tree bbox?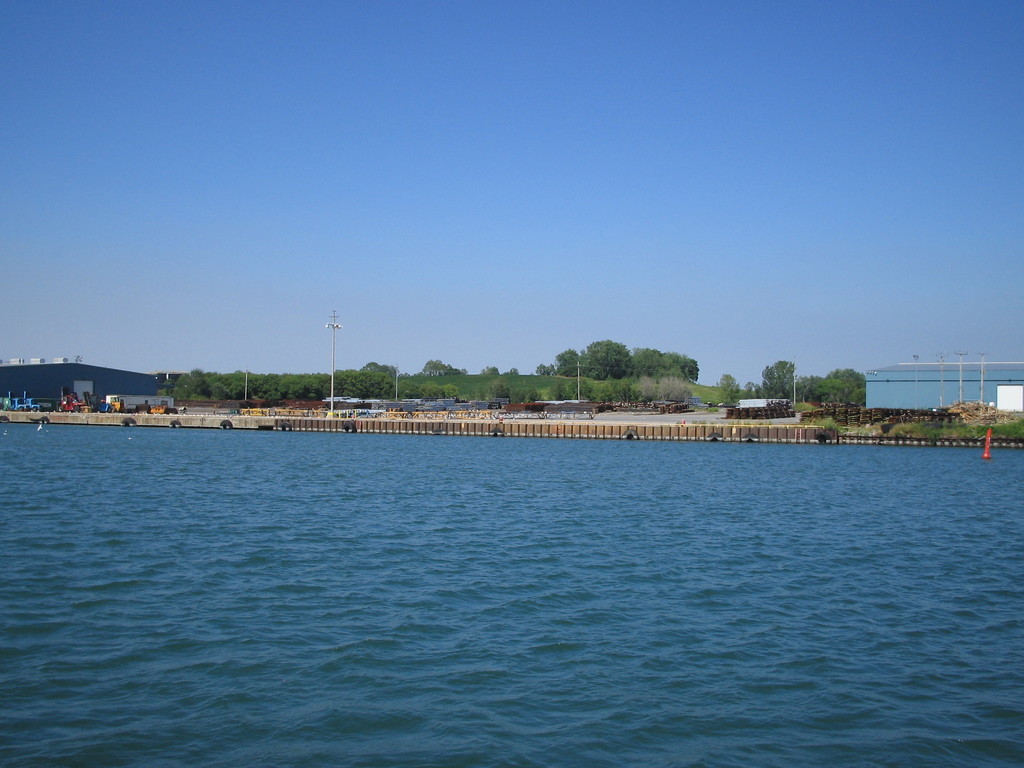
[815, 376, 851, 406]
